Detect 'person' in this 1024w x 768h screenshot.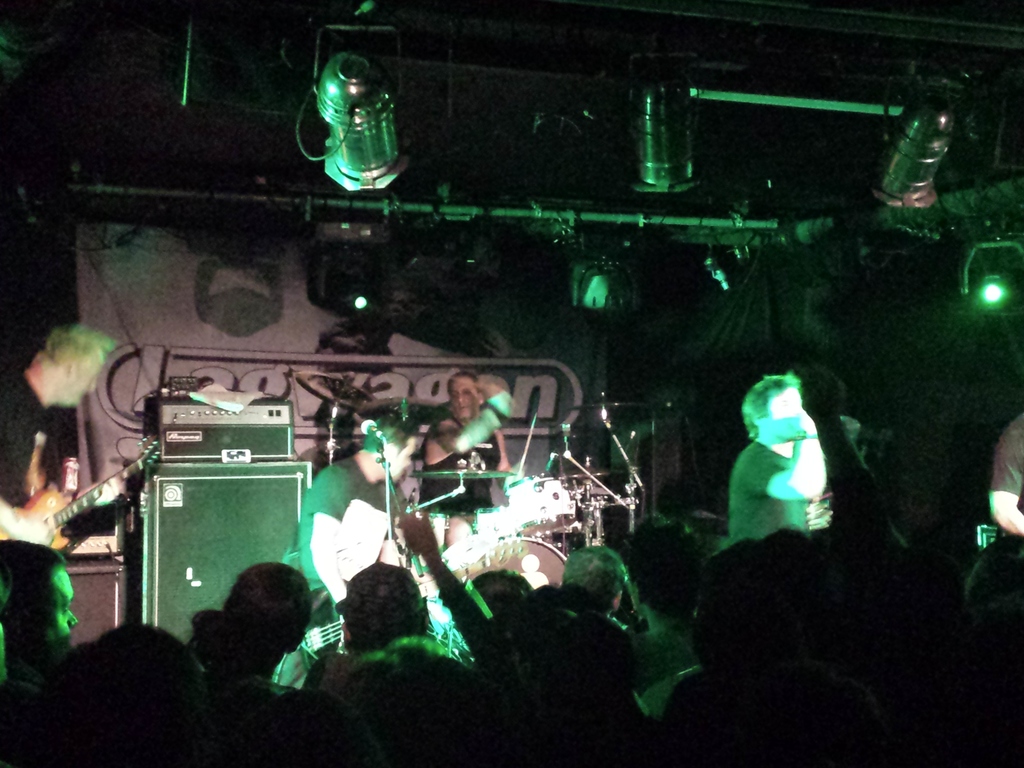
Detection: pyautogui.locateOnScreen(407, 378, 514, 566).
